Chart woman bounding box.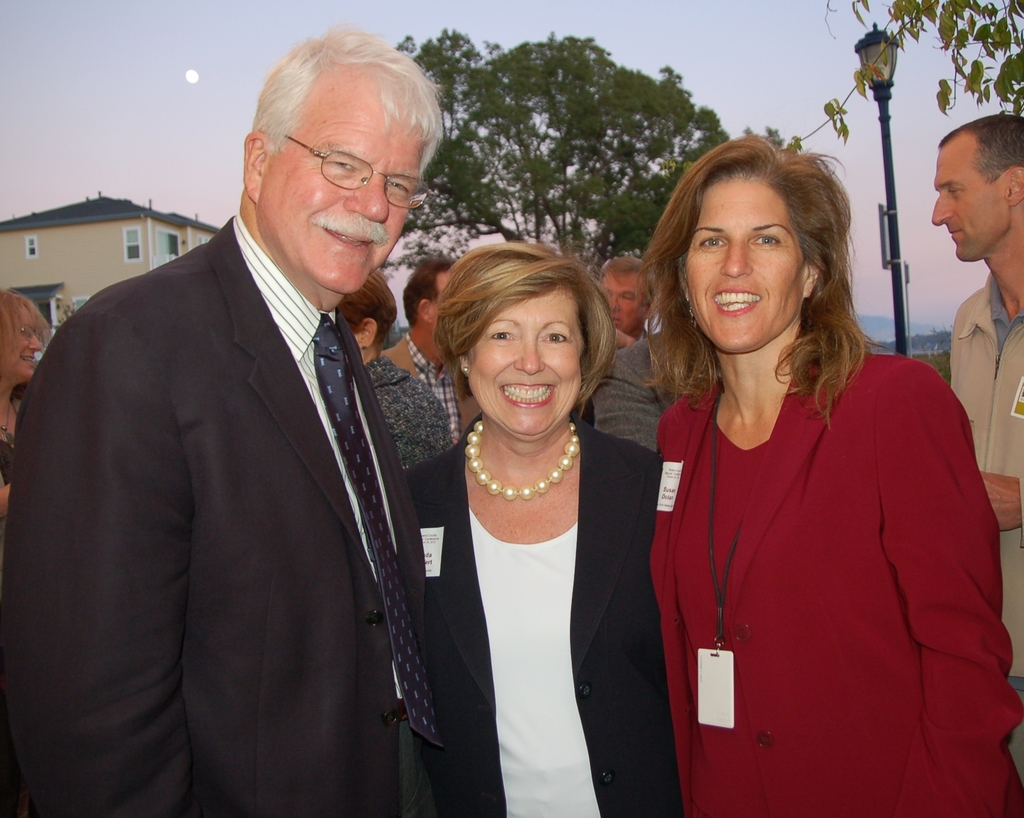
Charted: 336:266:451:489.
